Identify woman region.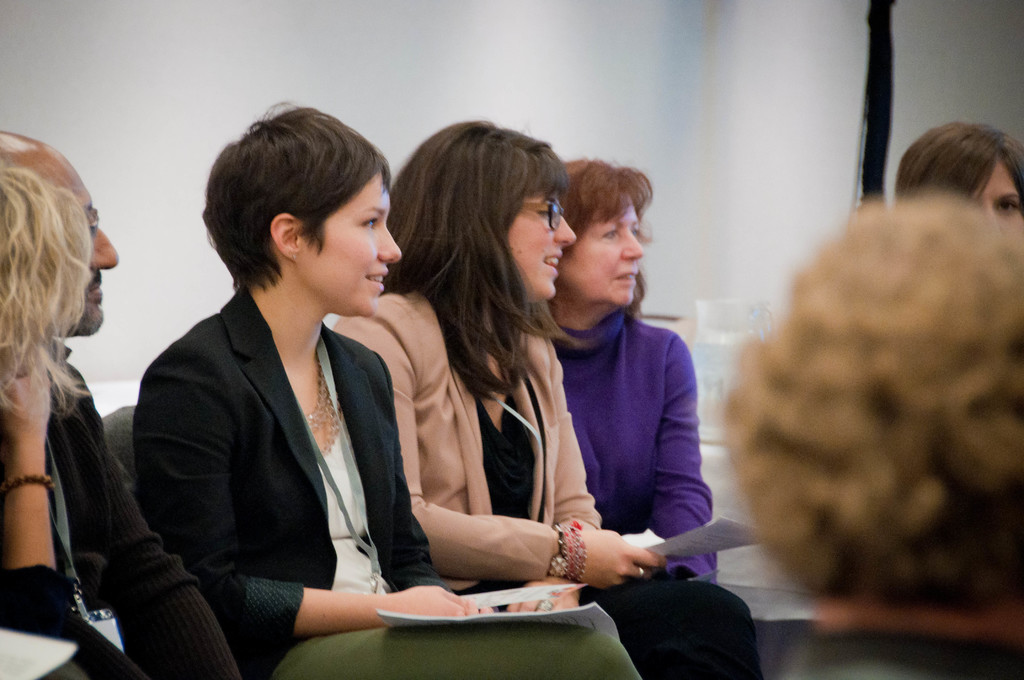
Region: left=546, top=159, right=755, bottom=676.
